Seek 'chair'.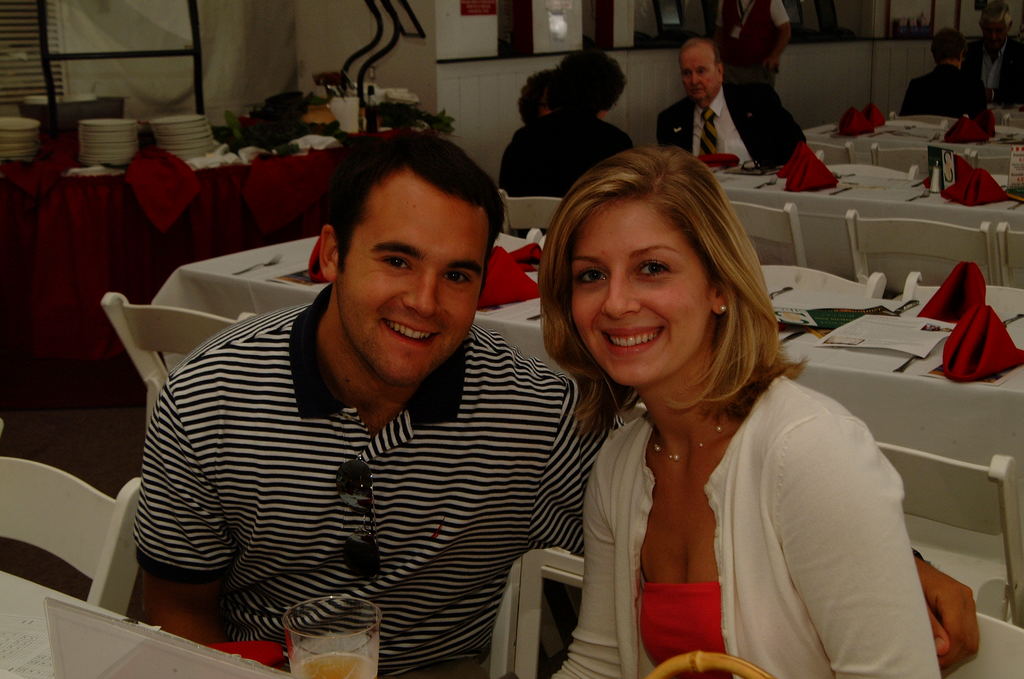
bbox(874, 429, 1008, 646).
